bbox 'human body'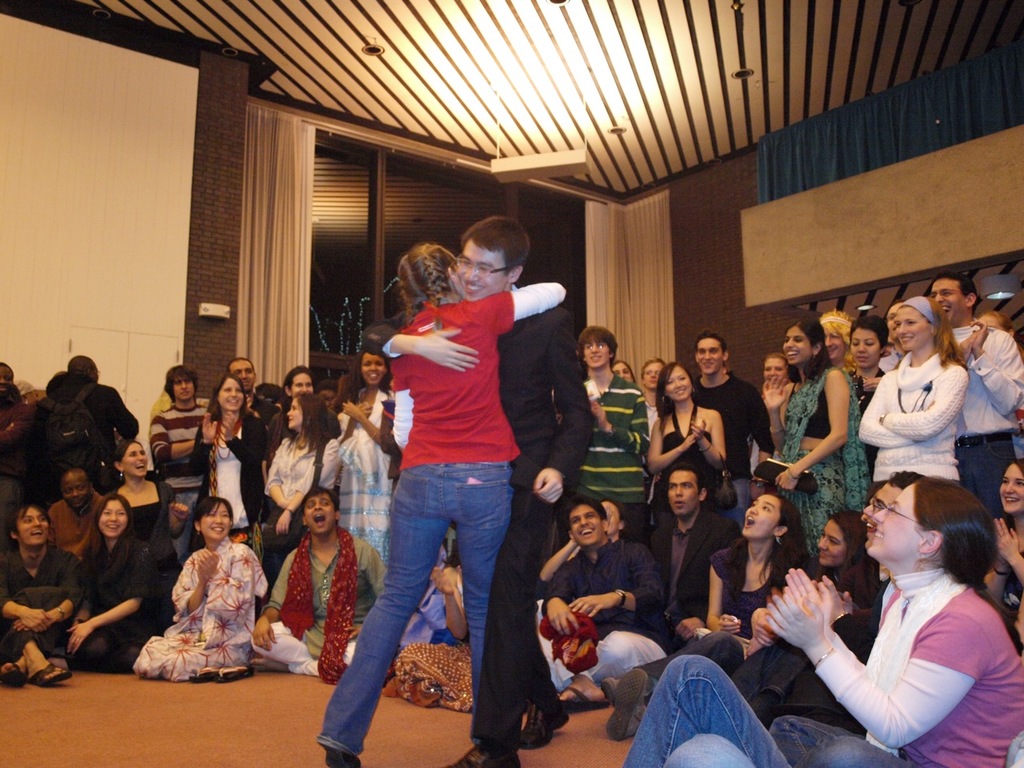
bbox(23, 358, 139, 503)
